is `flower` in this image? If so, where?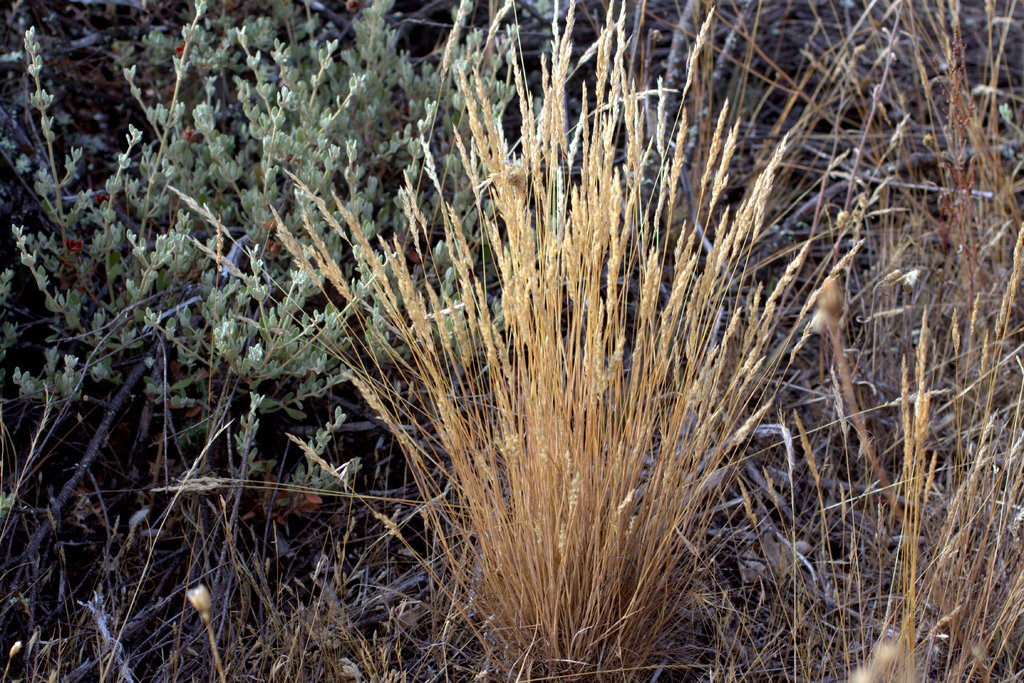
Yes, at bbox=[63, 238, 83, 257].
